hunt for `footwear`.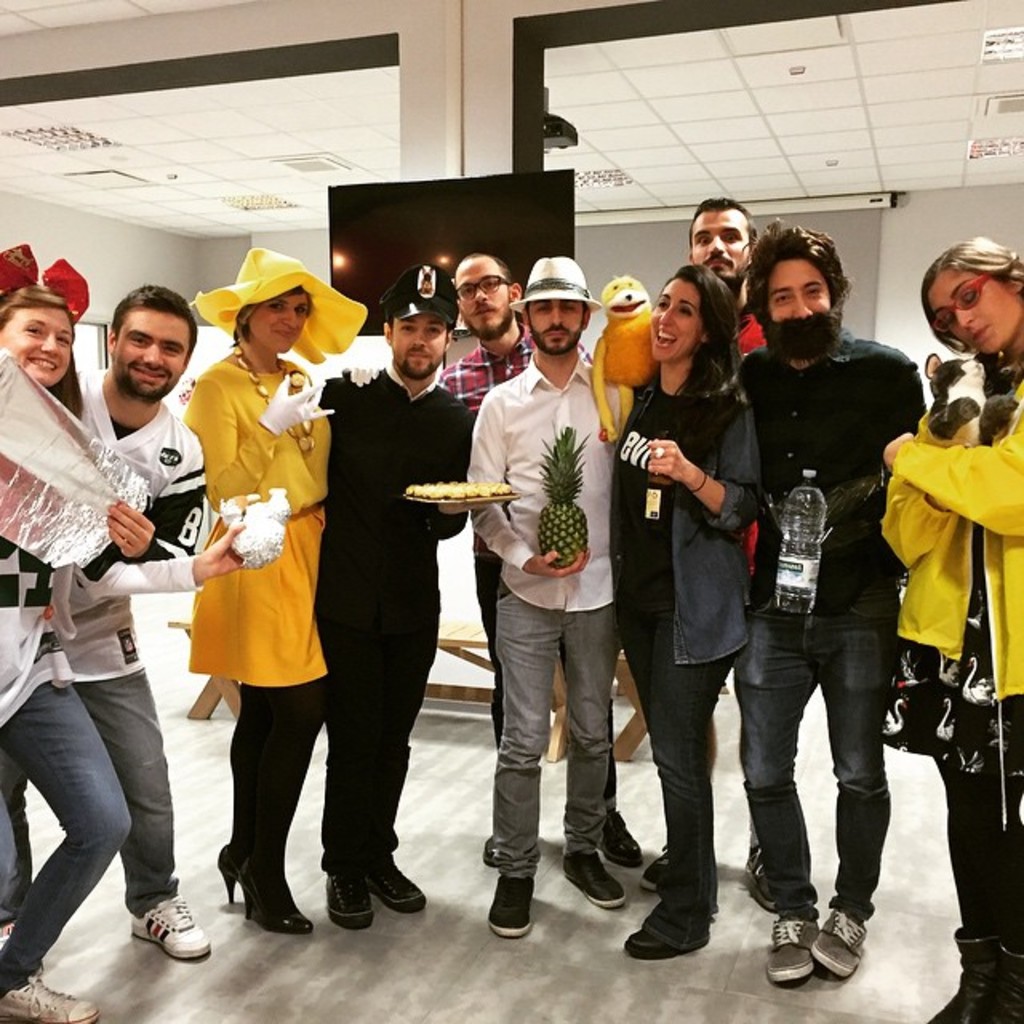
Hunted down at [left=2, top=970, right=104, bottom=1022].
